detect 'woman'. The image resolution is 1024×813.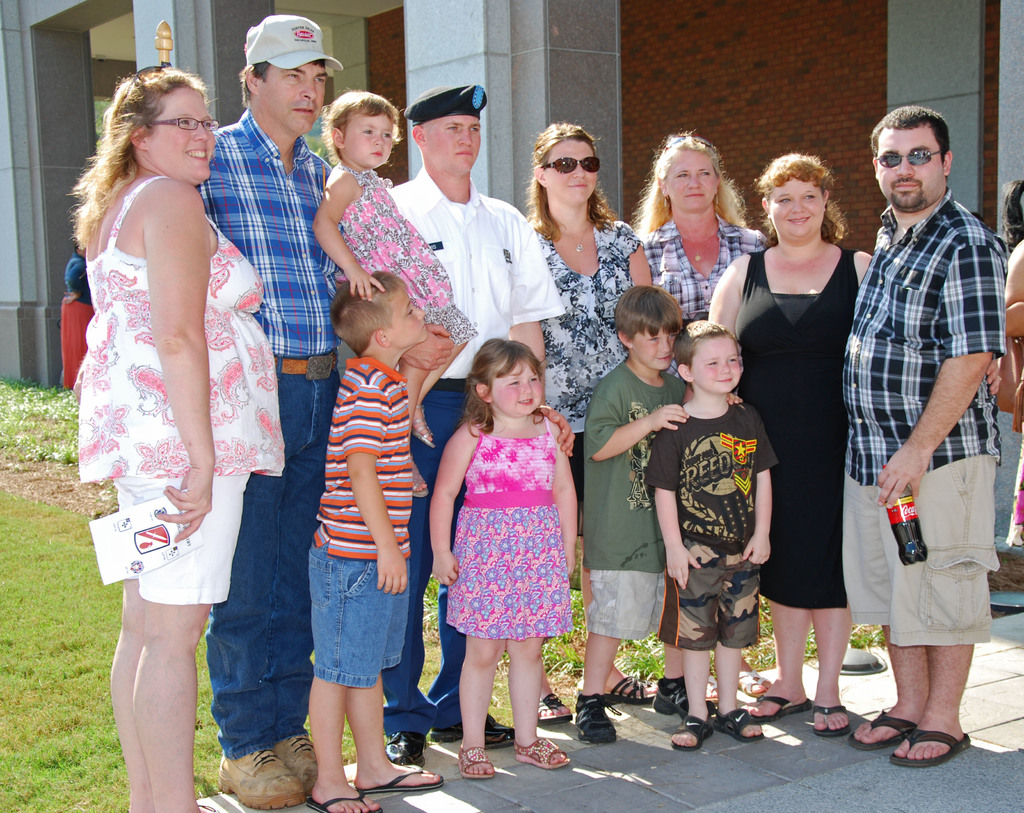
65,37,276,790.
